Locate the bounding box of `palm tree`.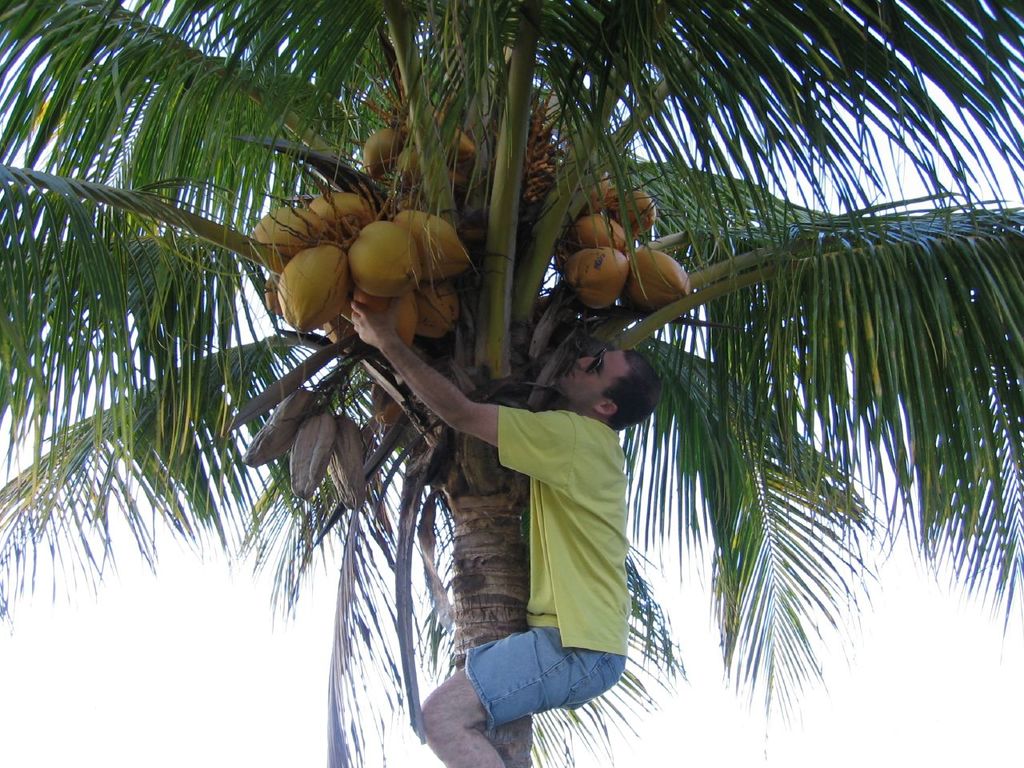
Bounding box: bbox(0, 0, 1023, 767).
